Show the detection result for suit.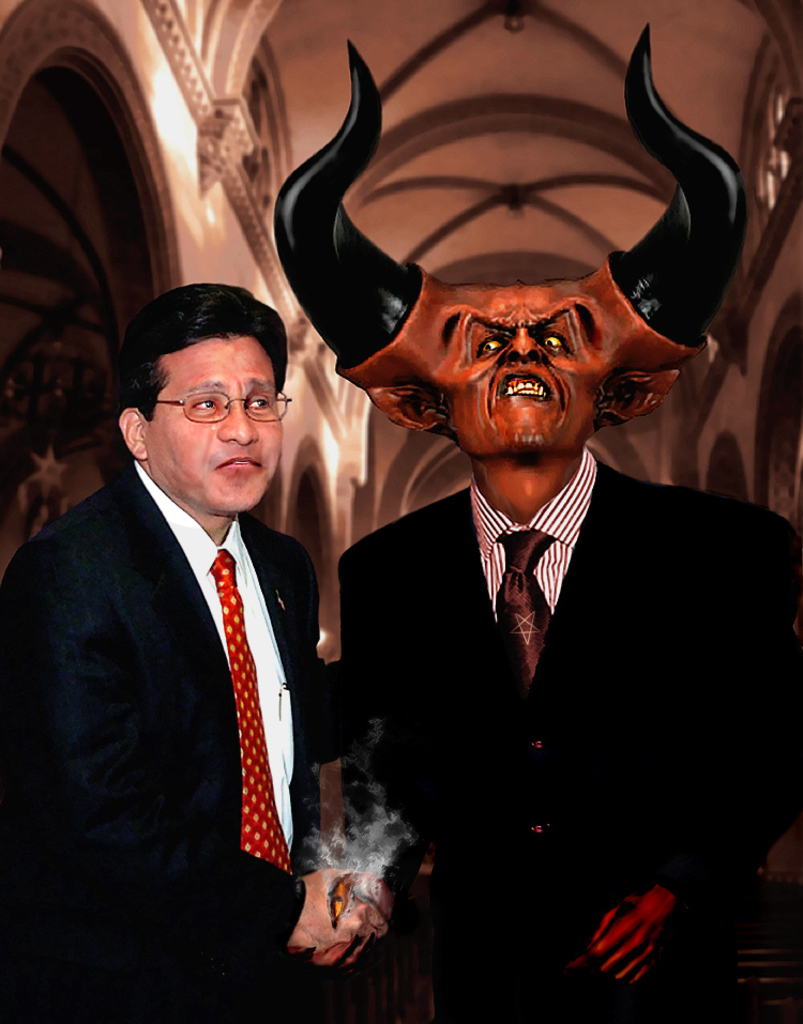
56, 370, 306, 946.
